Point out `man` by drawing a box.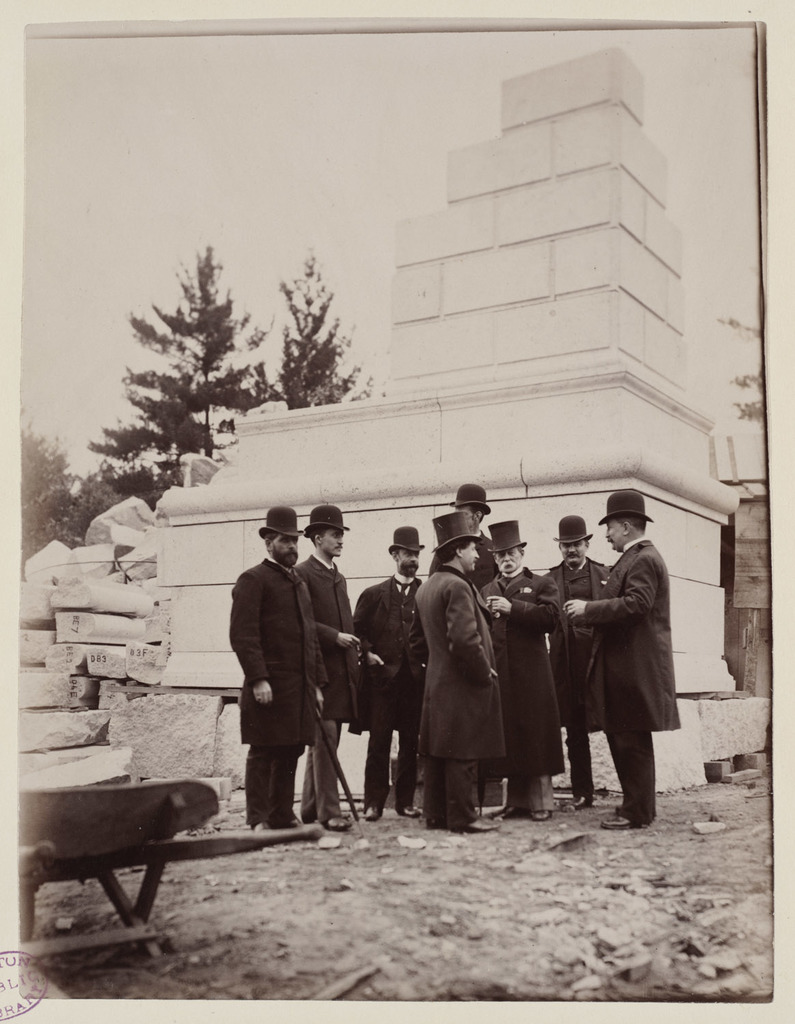
region(413, 497, 504, 836).
